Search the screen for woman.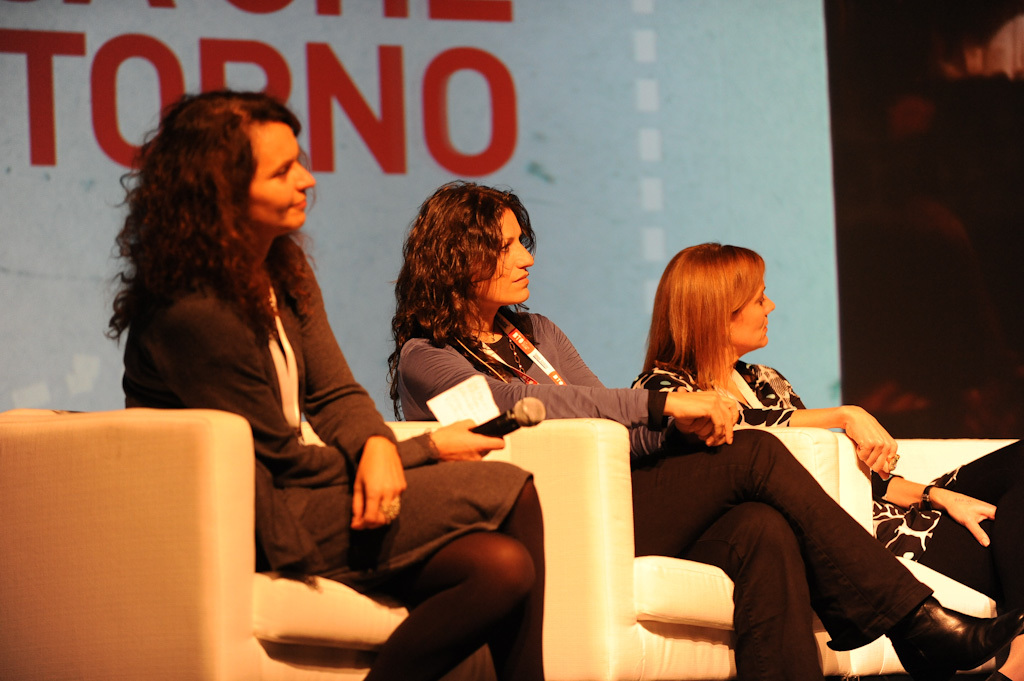
Found at (x1=636, y1=239, x2=1023, y2=631).
